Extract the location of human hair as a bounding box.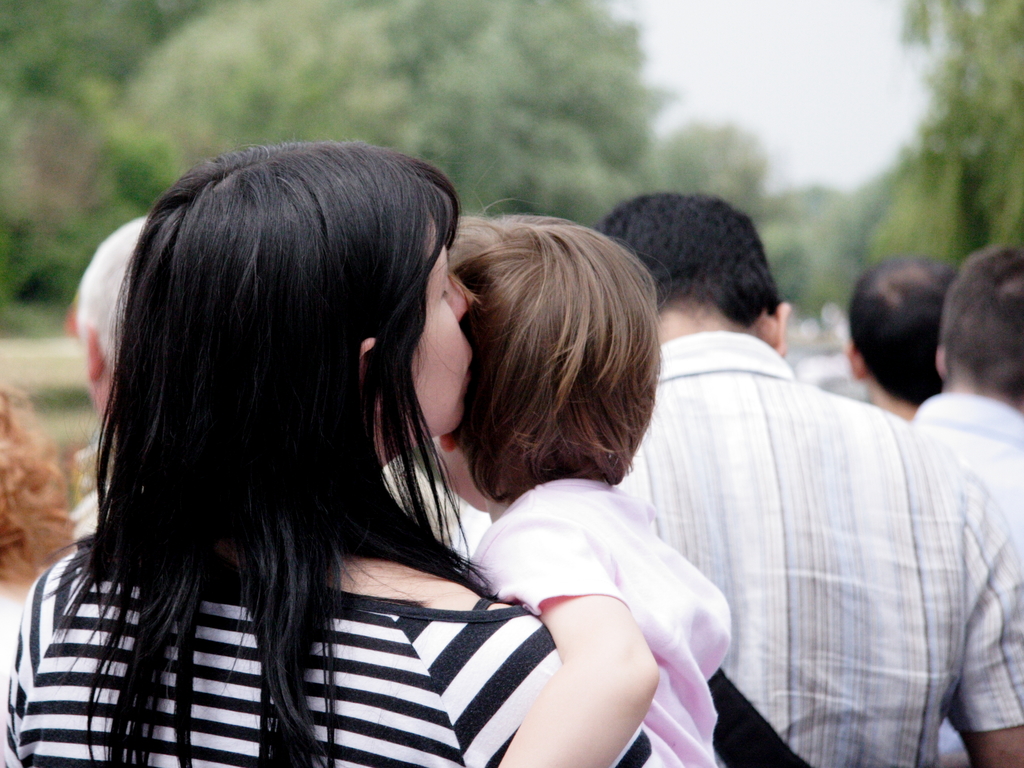
[left=850, top=257, right=966, bottom=406].
